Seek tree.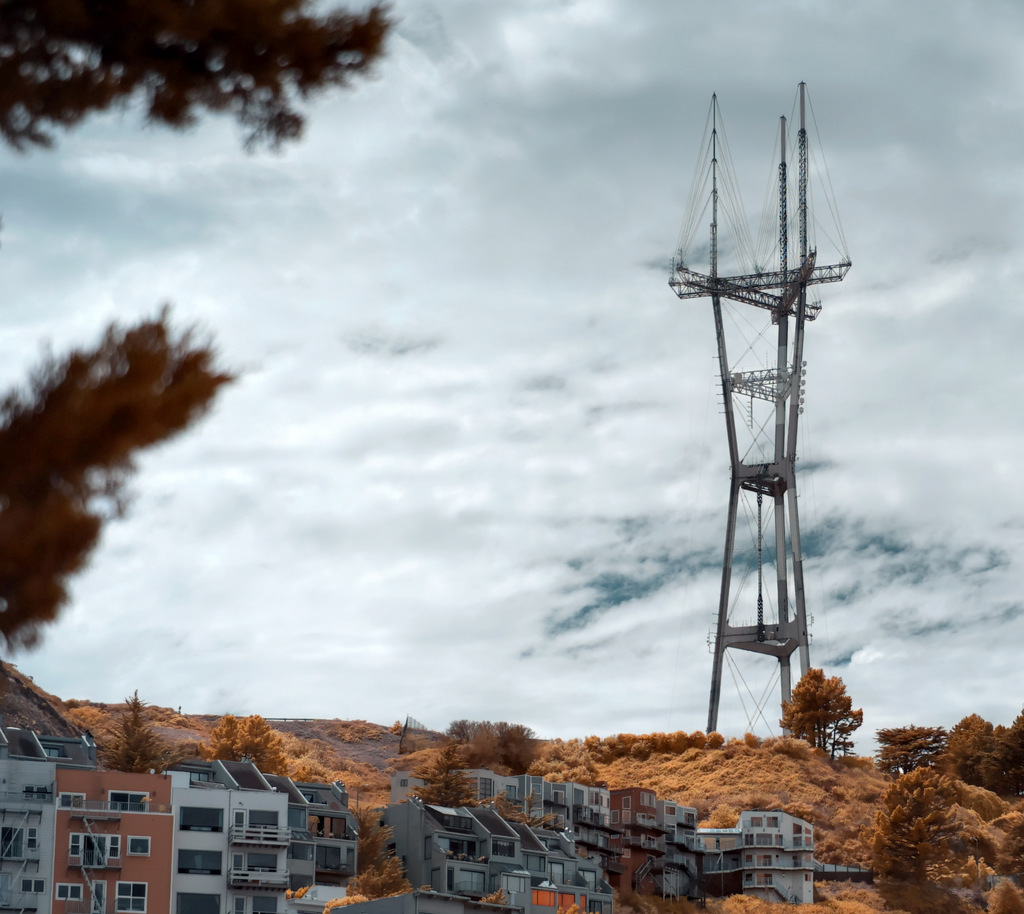
(189,715,289,770).
